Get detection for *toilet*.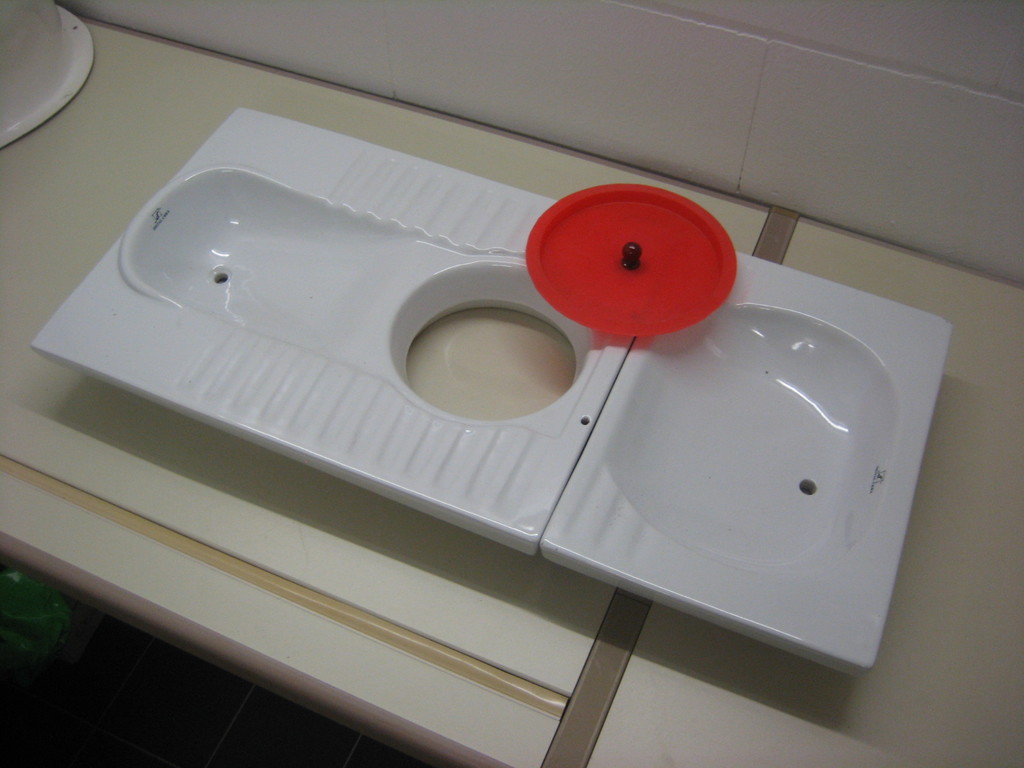
Detection: <box>19,94,924,504</box>.
